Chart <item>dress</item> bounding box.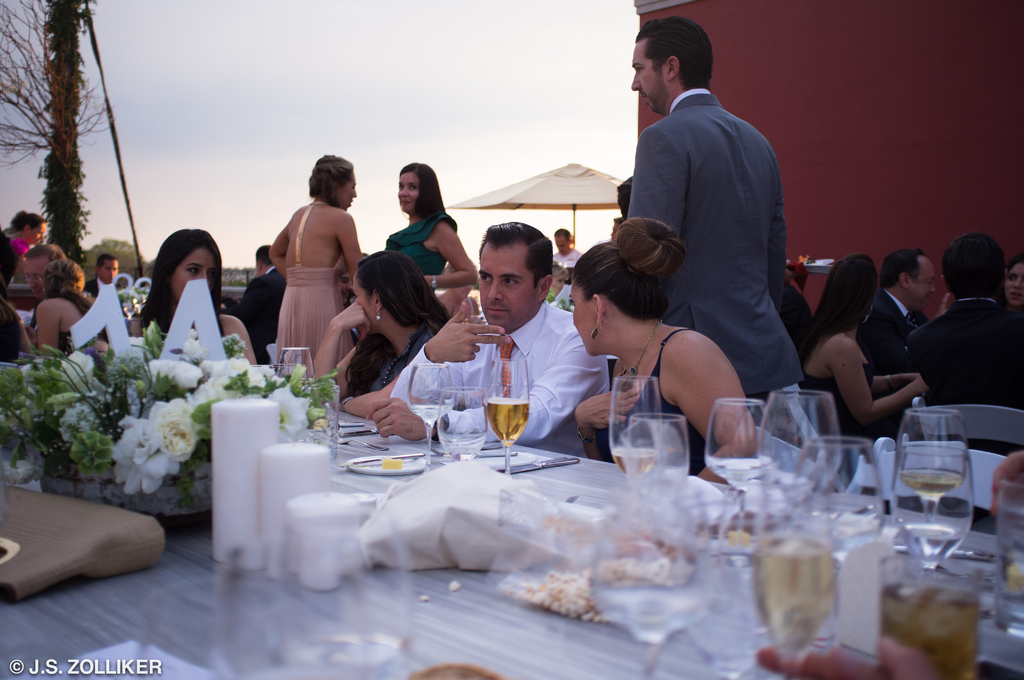
Charted: pyautogui.locateOnScreen(275, 203, 346, 398).
